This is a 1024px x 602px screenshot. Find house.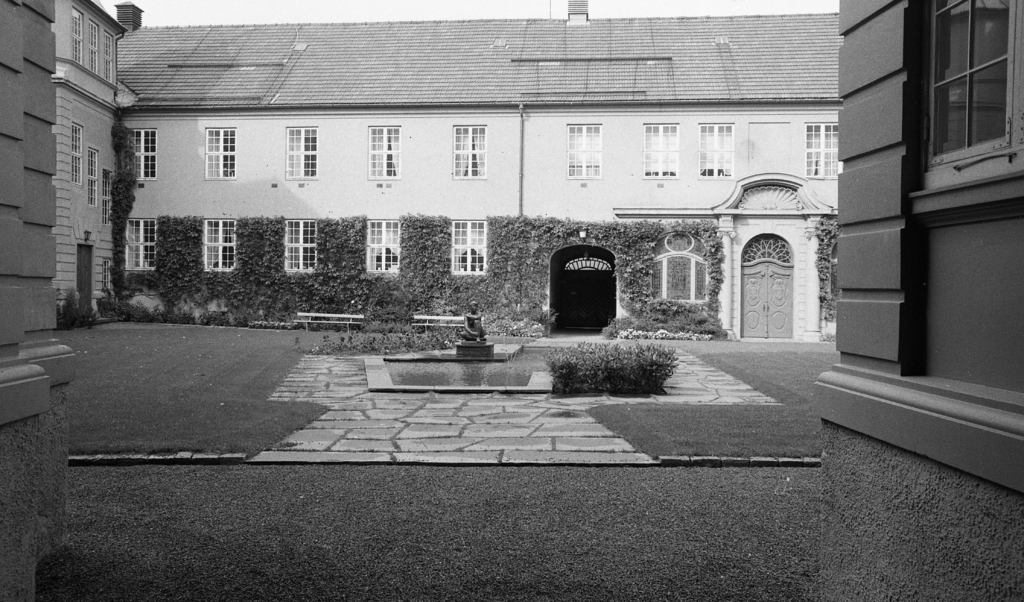
Bounding box: {"x1": 110, "y1": 0, "x2": 845, "y2": 341}.
